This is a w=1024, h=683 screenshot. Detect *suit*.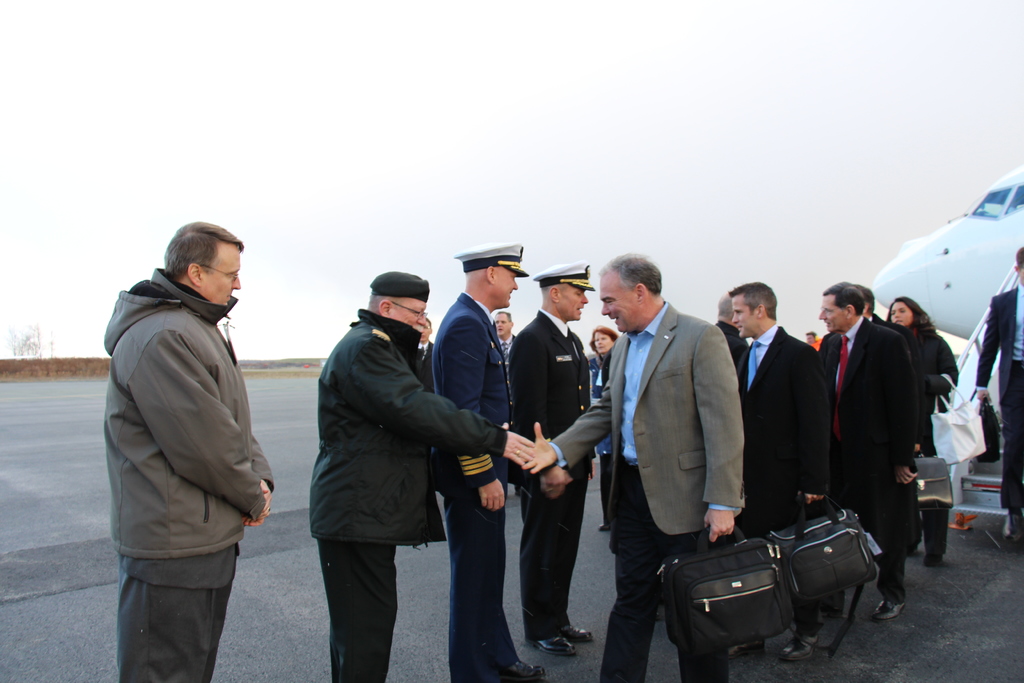
552, 298, 746, 532.
